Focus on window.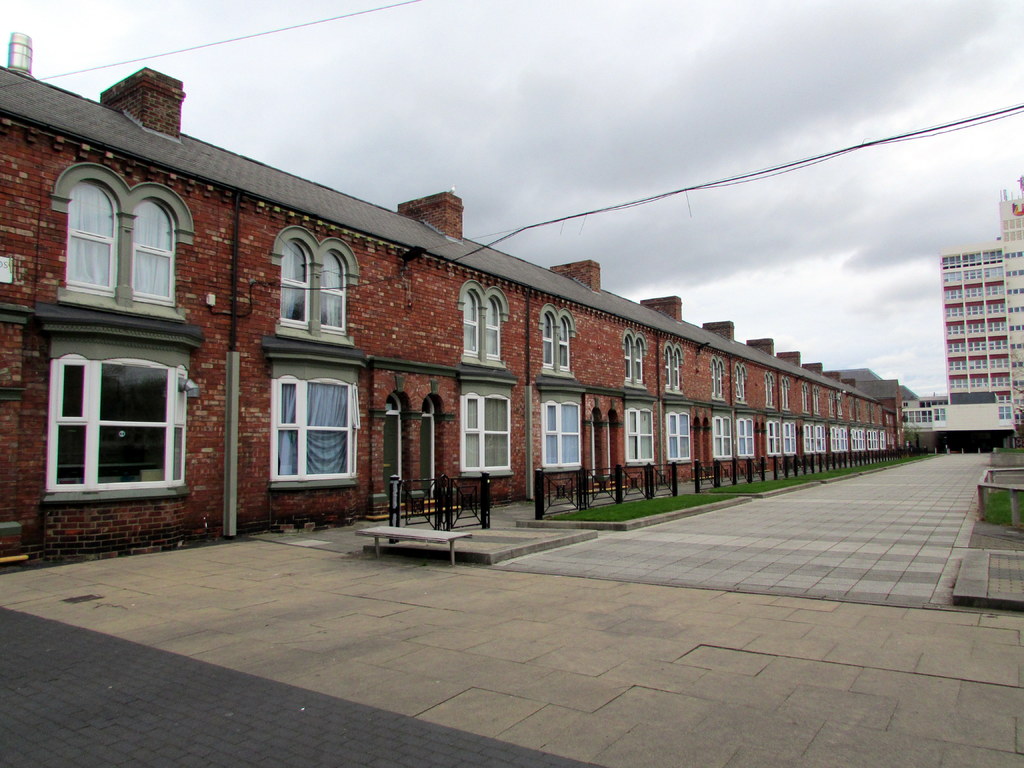
Focused at [left=453, top=388, right=510, bottom=480].
